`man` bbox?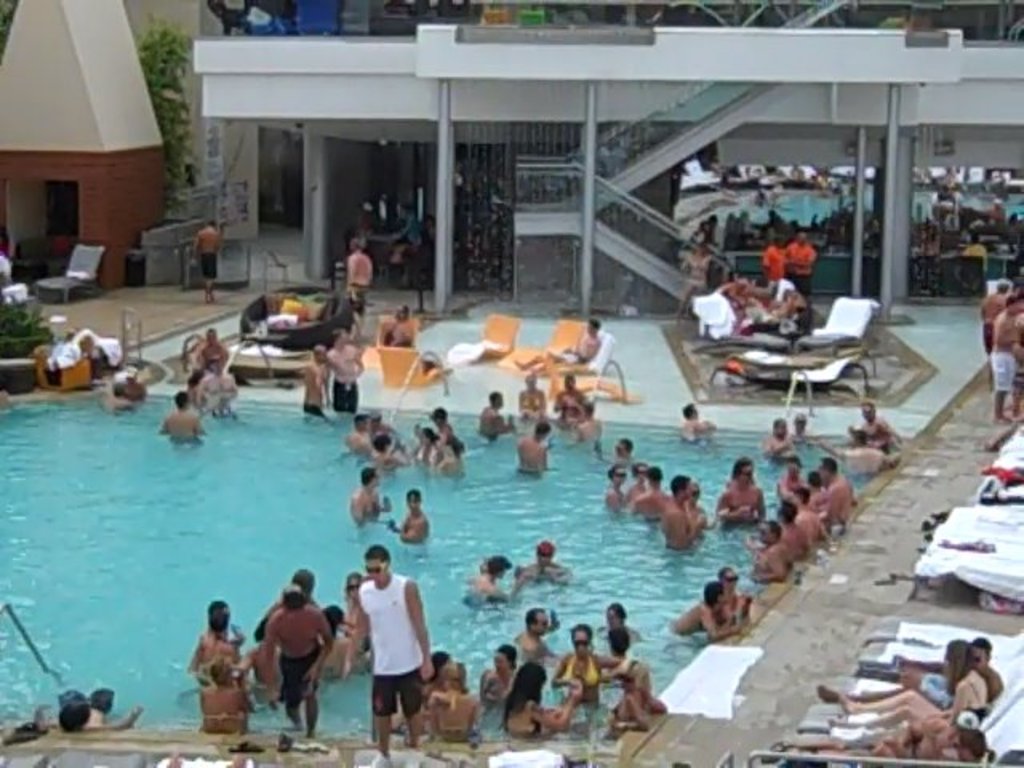
514, 320, 600, 365
